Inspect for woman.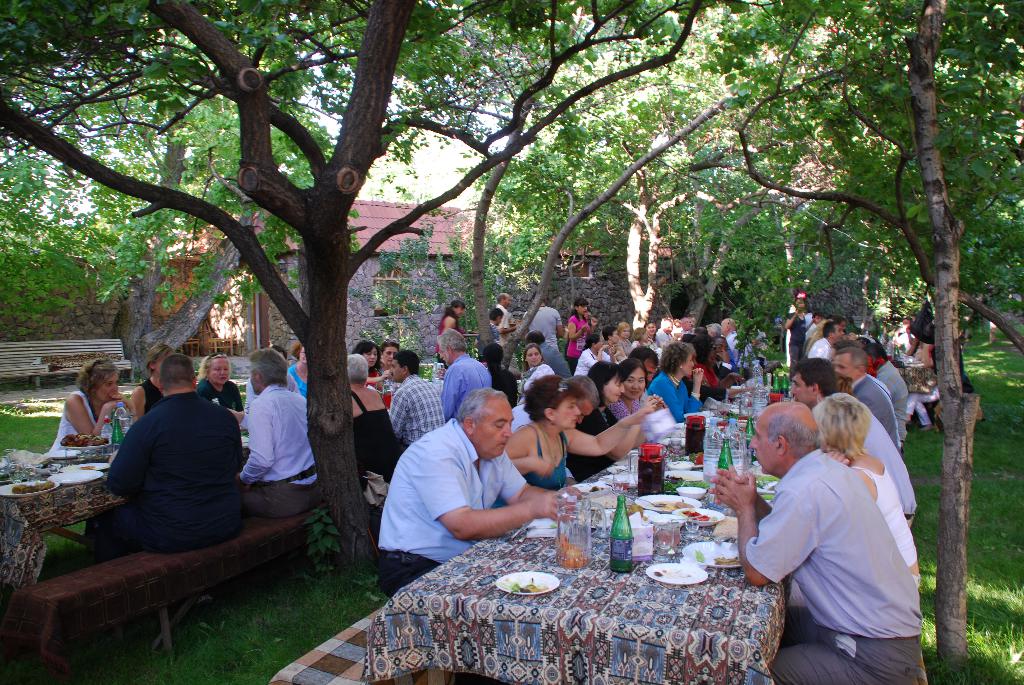
Inspection: (x1=379, y1=341, x2=400, y2=385).
